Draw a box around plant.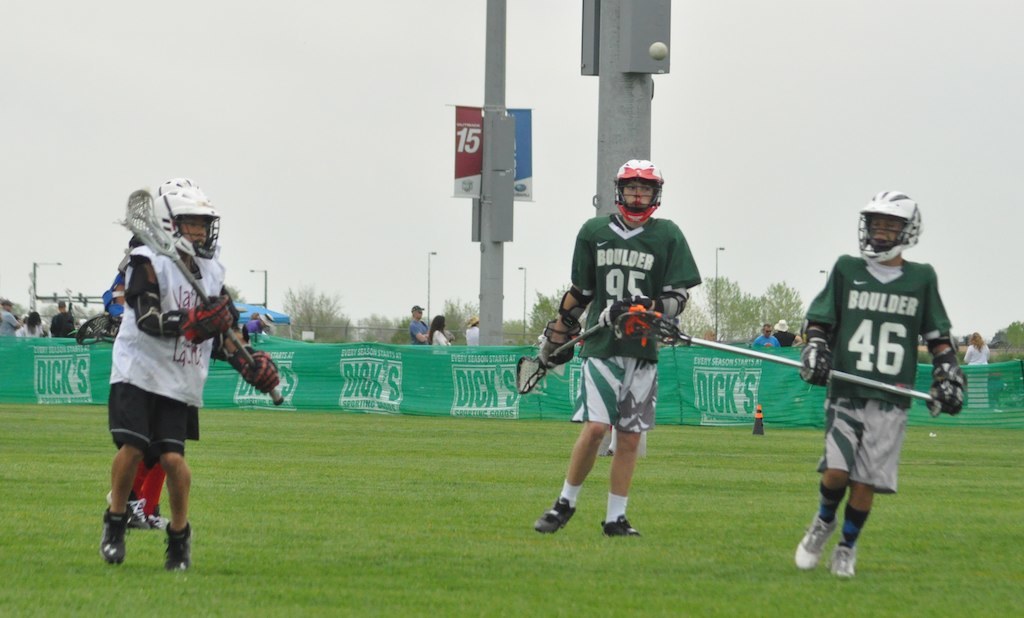
518, 284, 563, 341.
